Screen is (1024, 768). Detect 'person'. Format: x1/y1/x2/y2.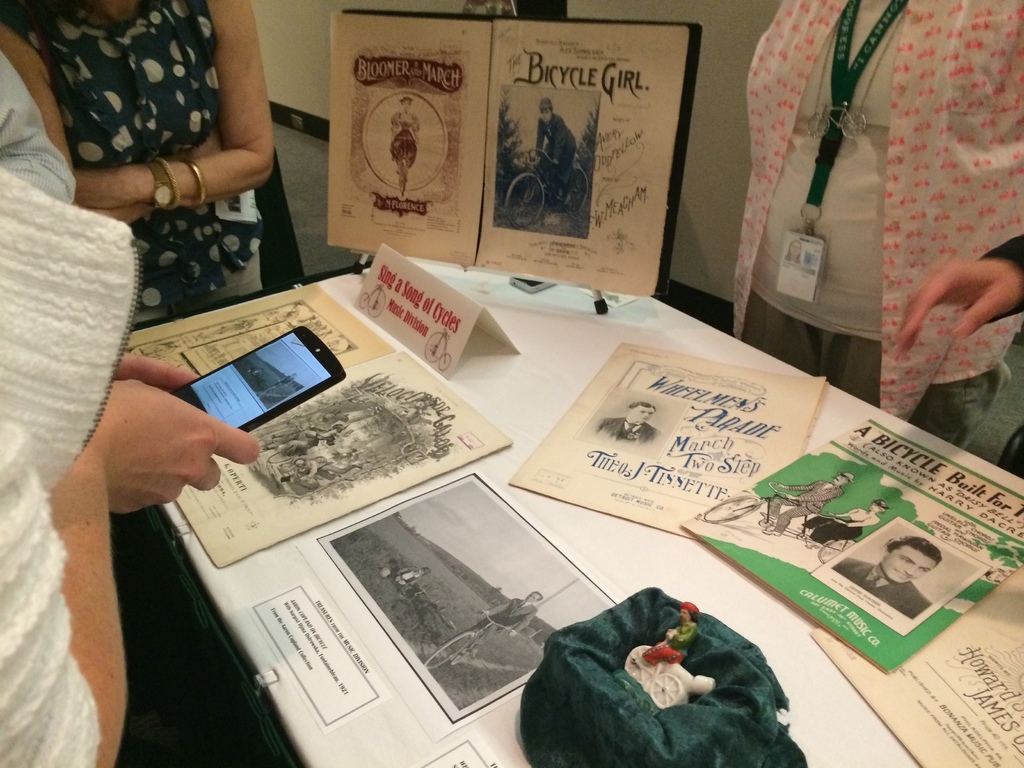
390/92/420/198.
